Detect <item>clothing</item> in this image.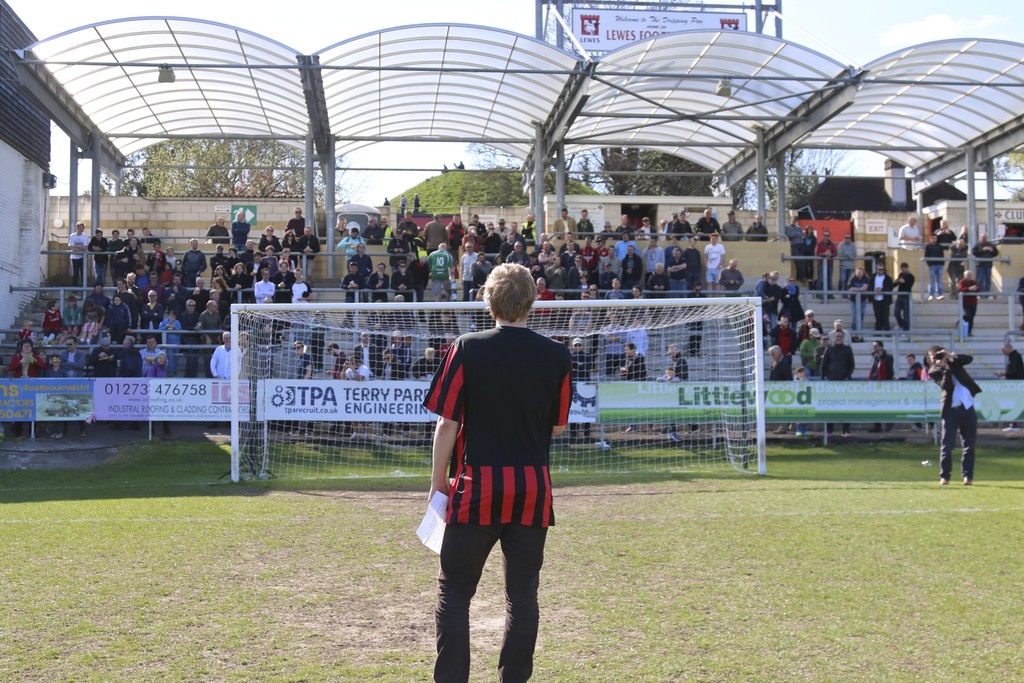
Detection: 274 268 290 311.
